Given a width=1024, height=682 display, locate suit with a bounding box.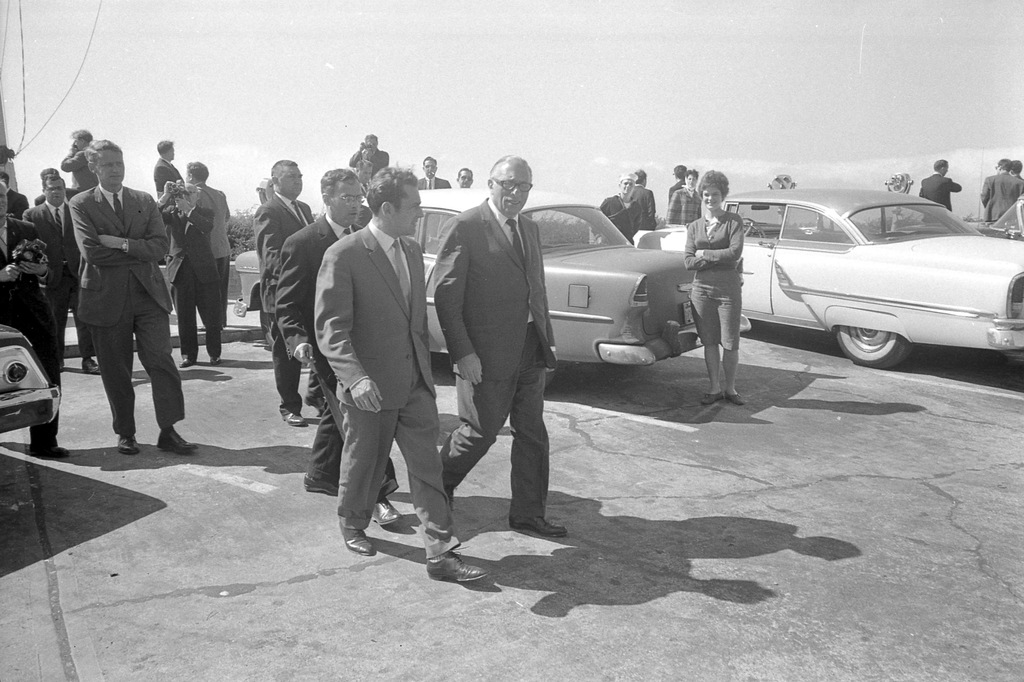
Located: 57:175:196:441.
